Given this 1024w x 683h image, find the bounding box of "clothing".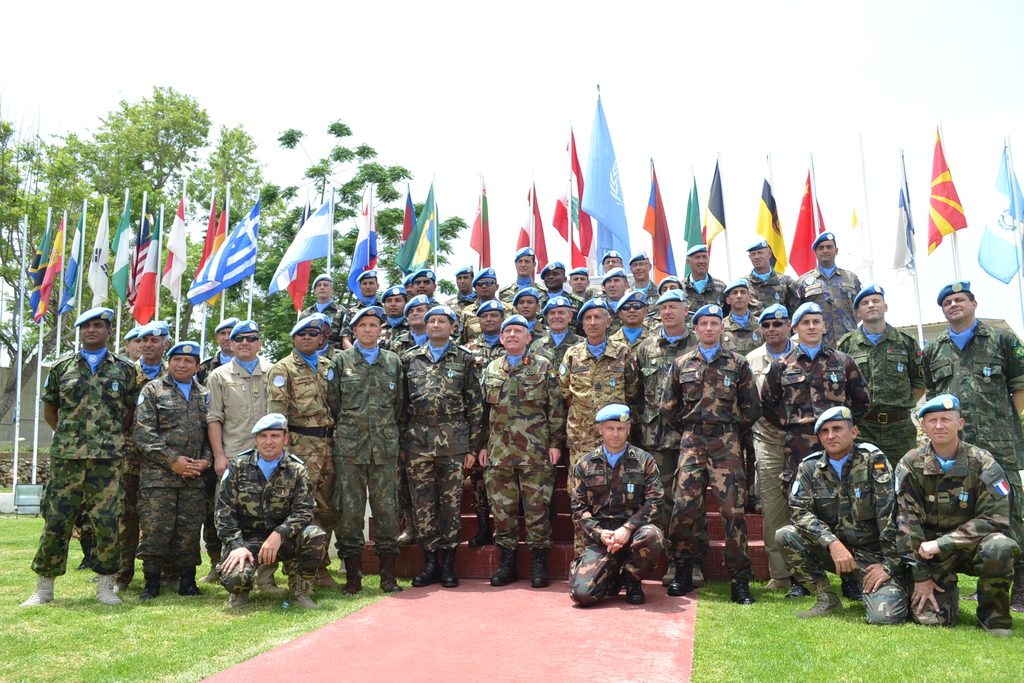
box=[748, 343, 795, 372].
